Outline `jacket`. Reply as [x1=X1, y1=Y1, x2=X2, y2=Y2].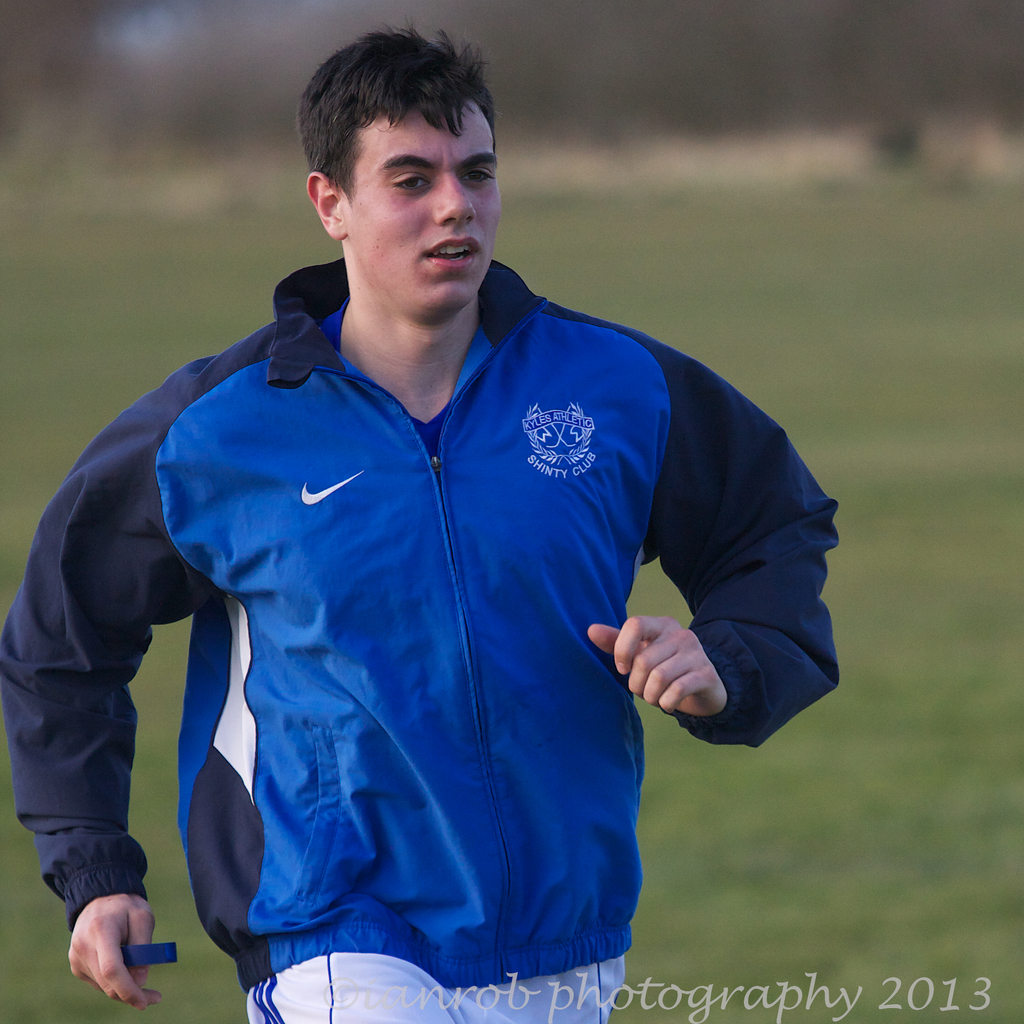
[x1=62, y1=195, x2=801, y2=996].
